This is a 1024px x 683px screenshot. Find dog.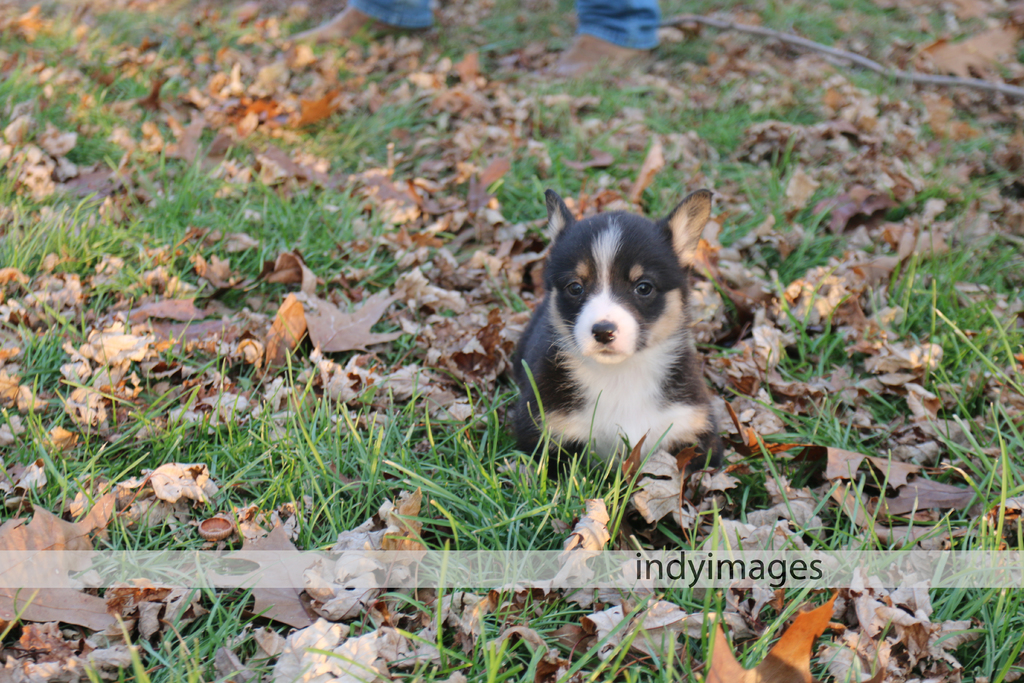
Bounding box: [501, 186, 715, 532].
